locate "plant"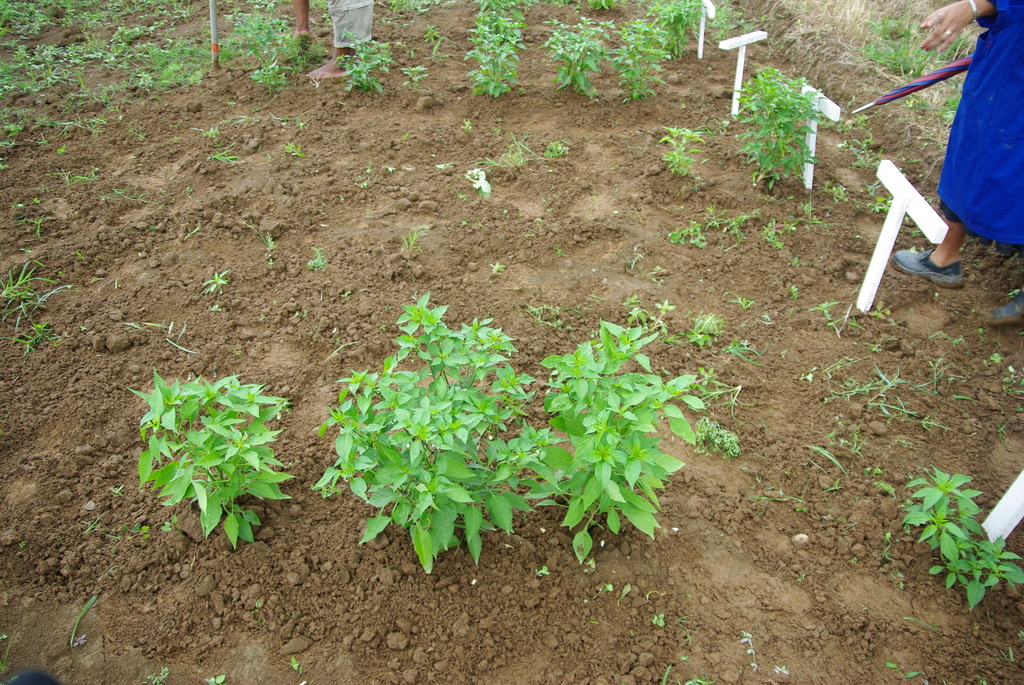
204:672:225:684
